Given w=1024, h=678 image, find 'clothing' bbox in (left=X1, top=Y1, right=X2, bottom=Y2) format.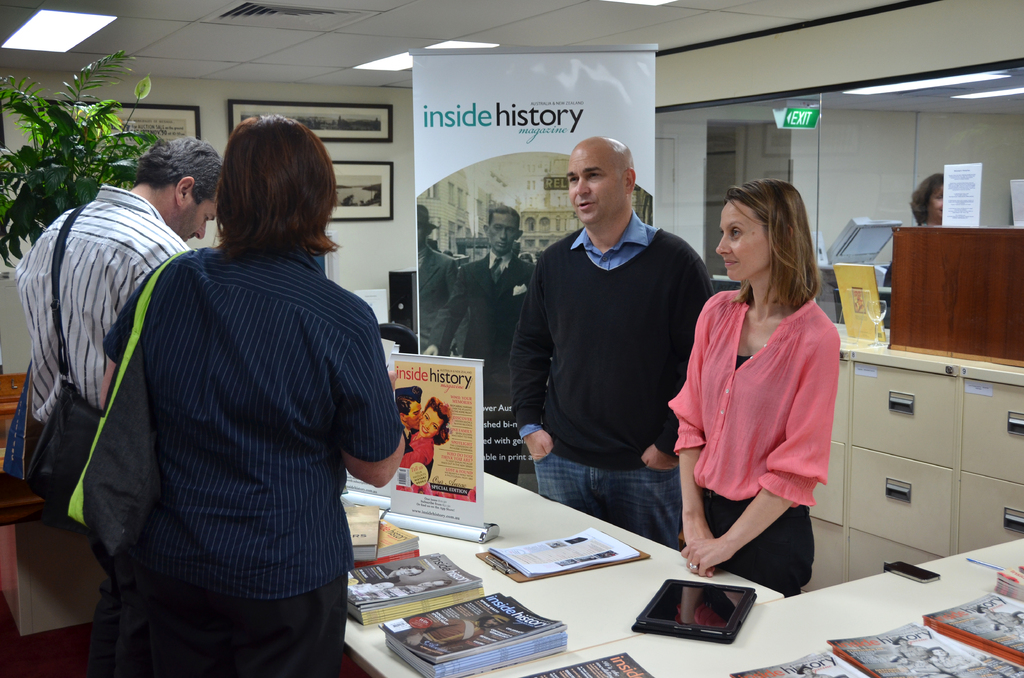
(left=13, top=182, right=190, bottom=669).
